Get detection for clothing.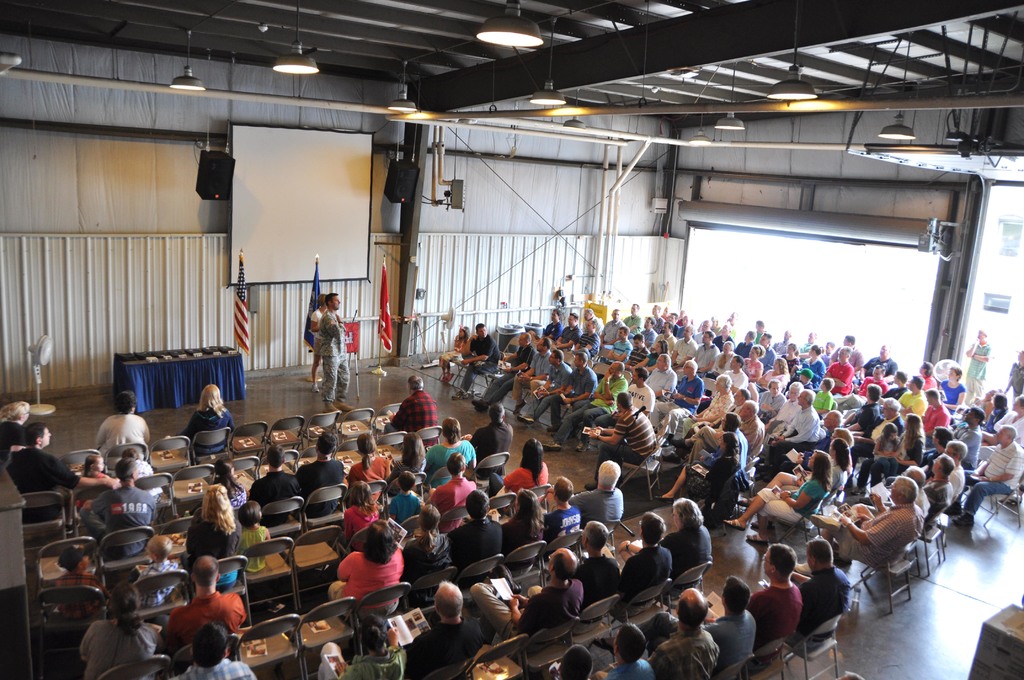
Detection: [left=676, top=524, right=714, bottom=589].
